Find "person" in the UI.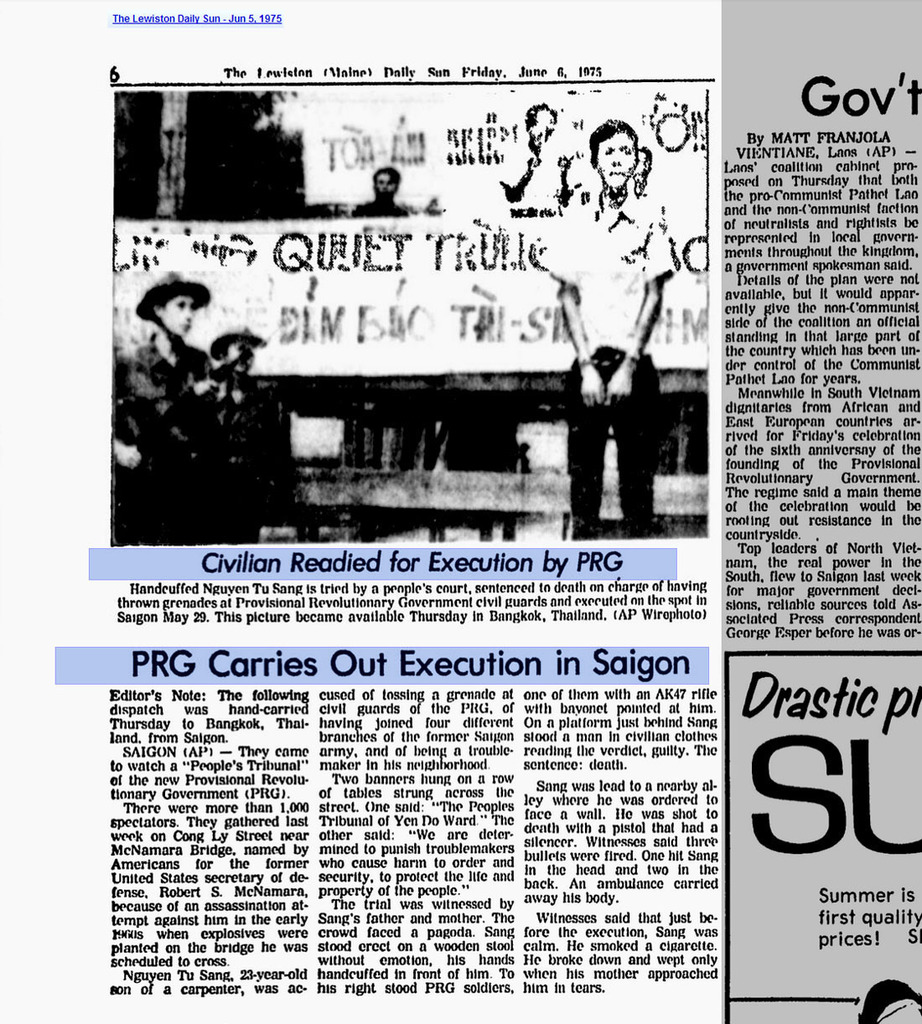
UI element at <region>348, 167, 408, 220</region>.
